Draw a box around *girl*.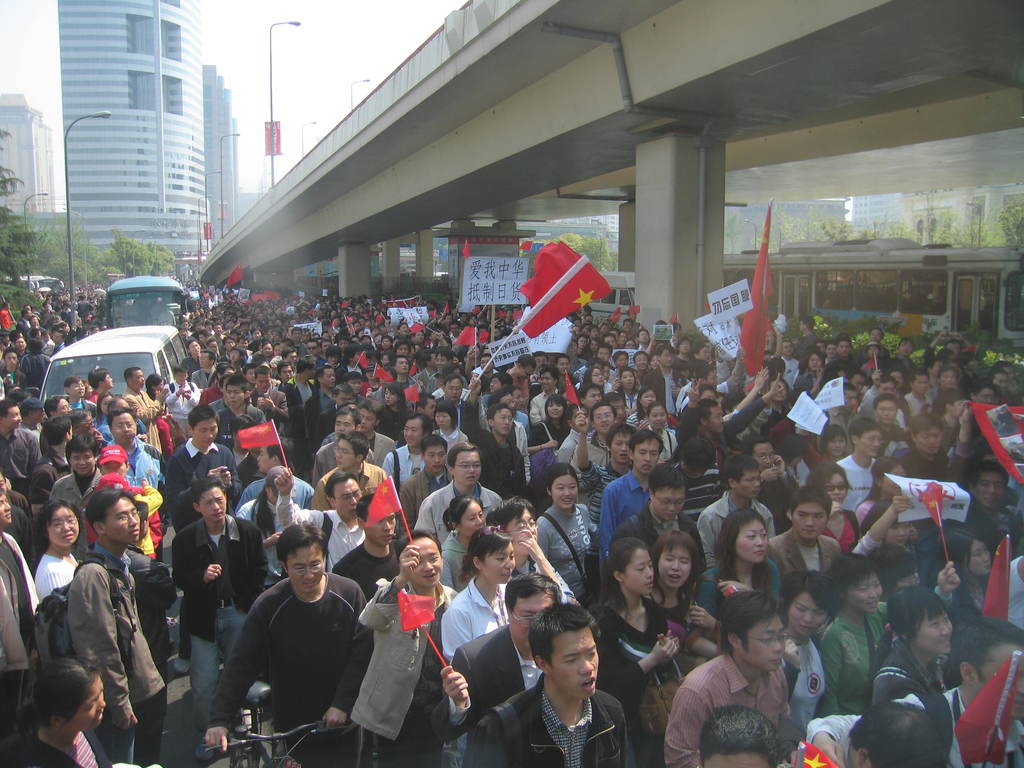
1/646/111/767.
